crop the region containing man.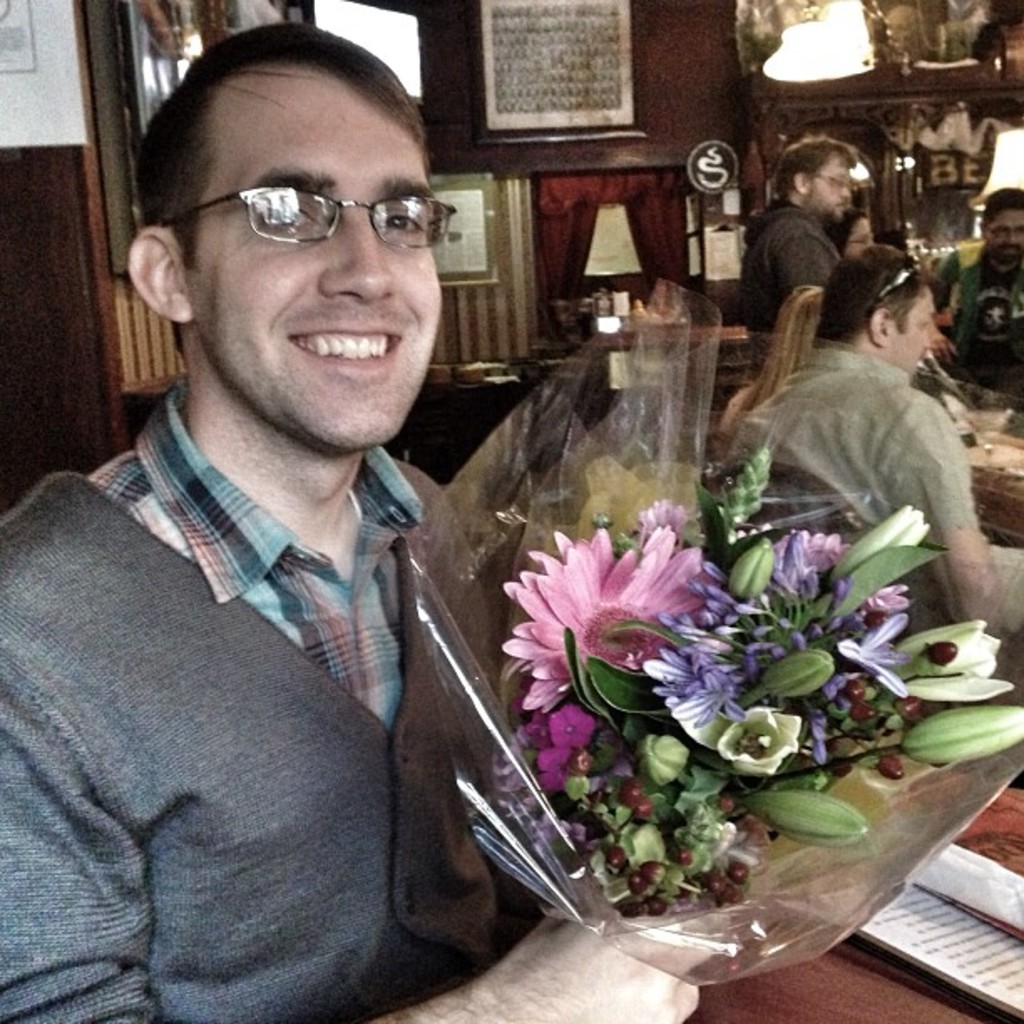
Crop region: x1=912 y1=187 x2=1022 y2=393.
